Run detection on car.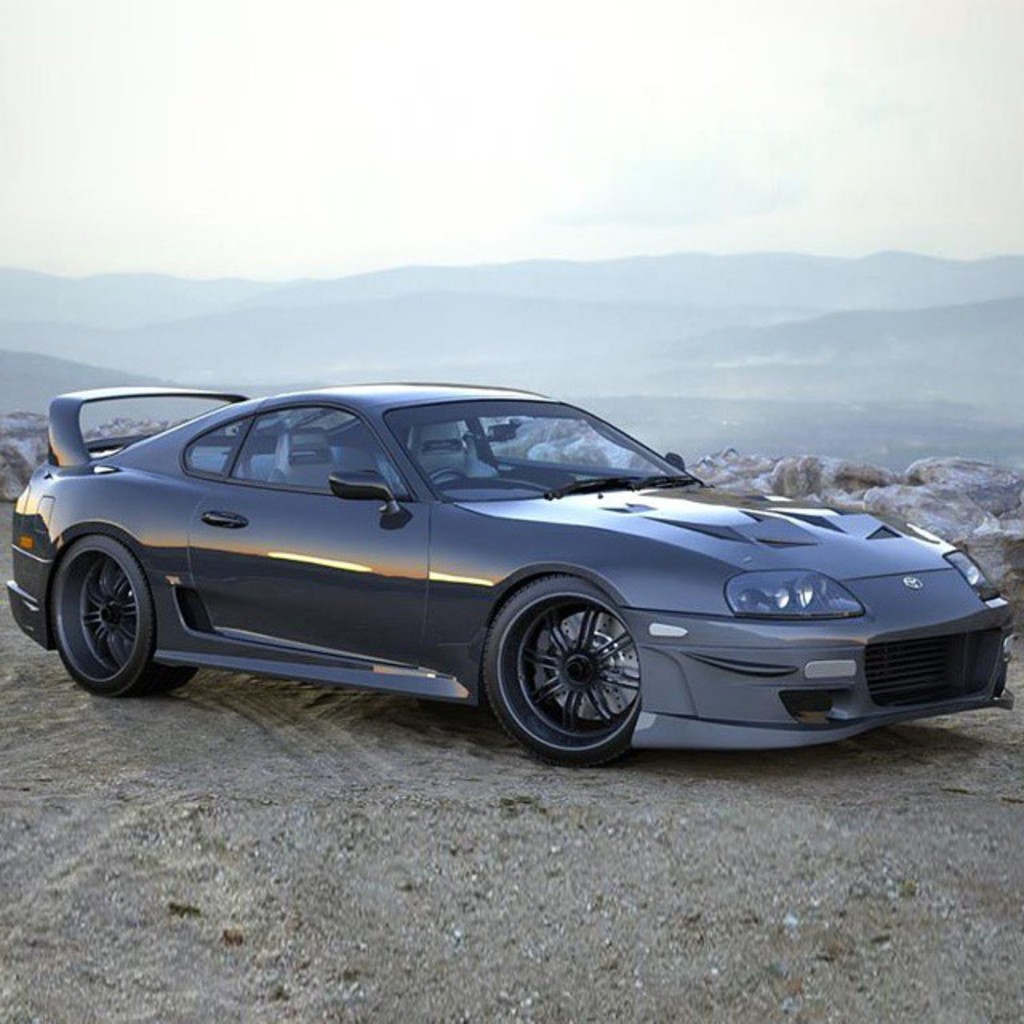
Result: x1=8, y1=384, x2=979, y2=766.
